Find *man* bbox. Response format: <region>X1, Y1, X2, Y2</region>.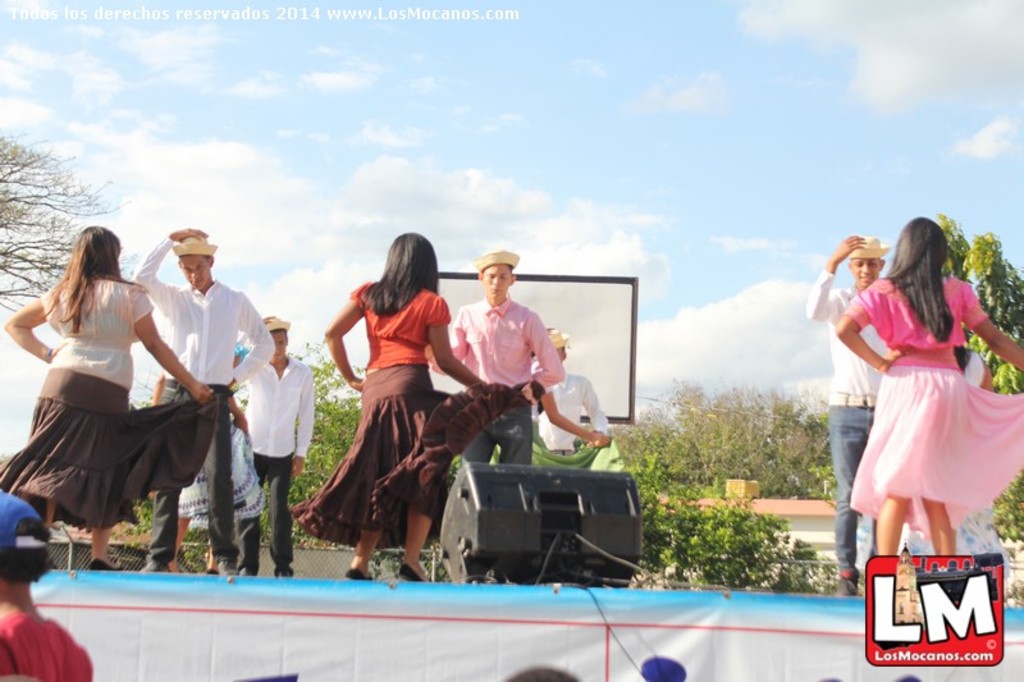
<region>439, 270, 563, 472</region>.
